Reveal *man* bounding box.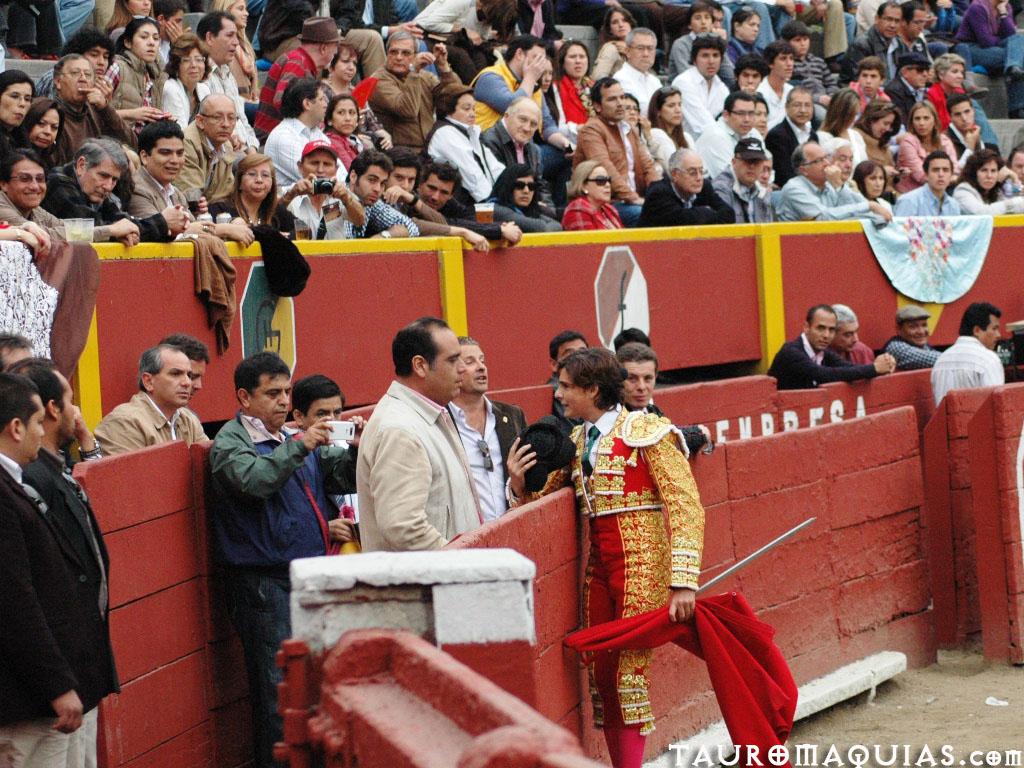
Revealed: [x1=199, y1=13, x2=242, y2=96].
